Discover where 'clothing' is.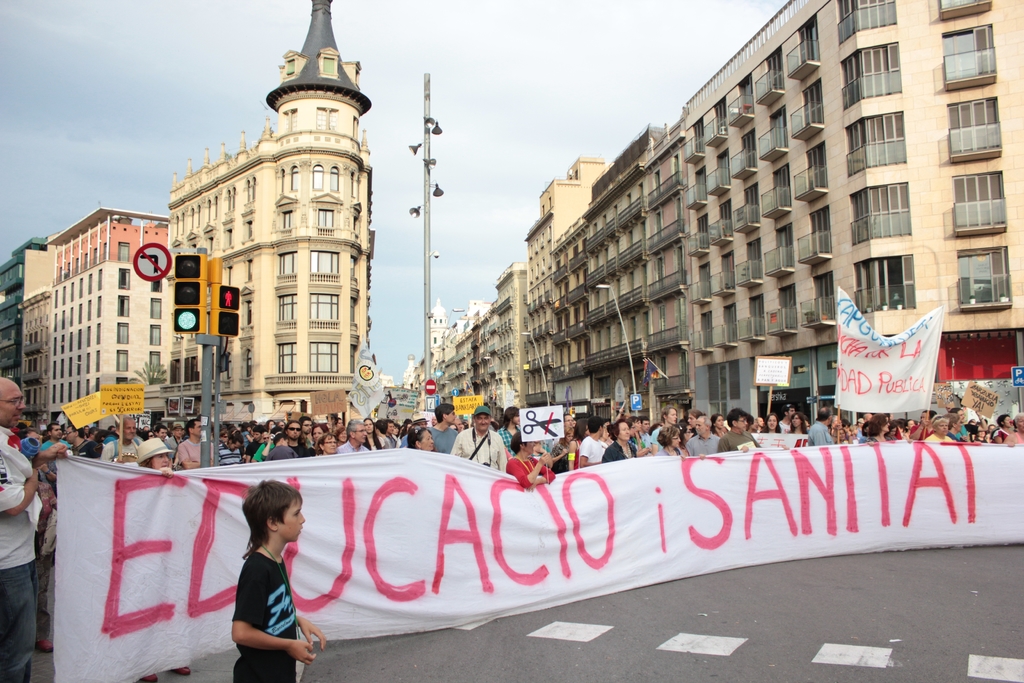
Discovered at select_region(96, 434, 137, 470).
